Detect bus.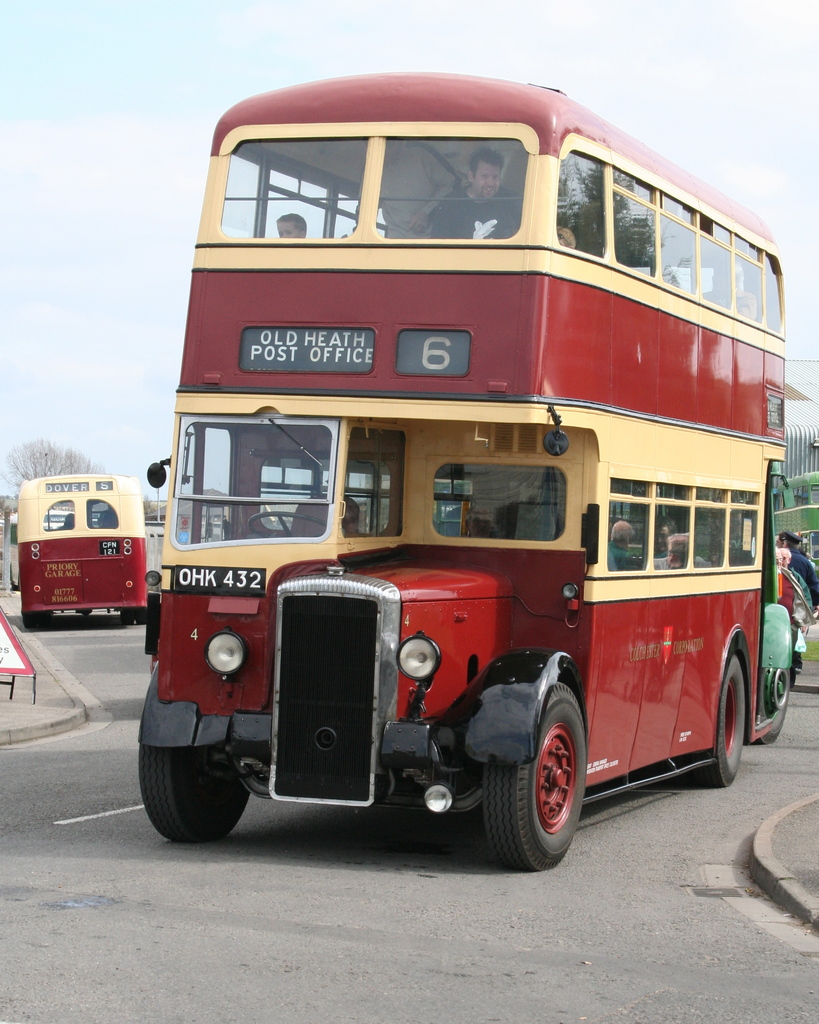
Detected at <box>763,474,818,580</box>.
